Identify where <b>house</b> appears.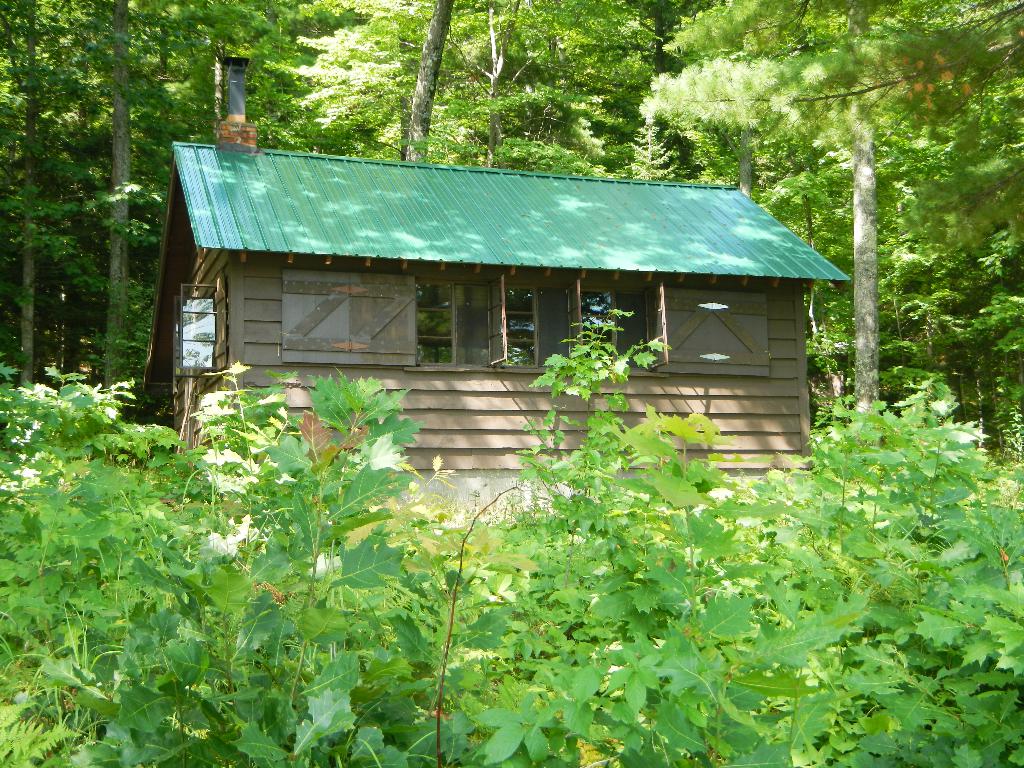
Appears at [x1=184, y1=121, x2=836, y2=507].
